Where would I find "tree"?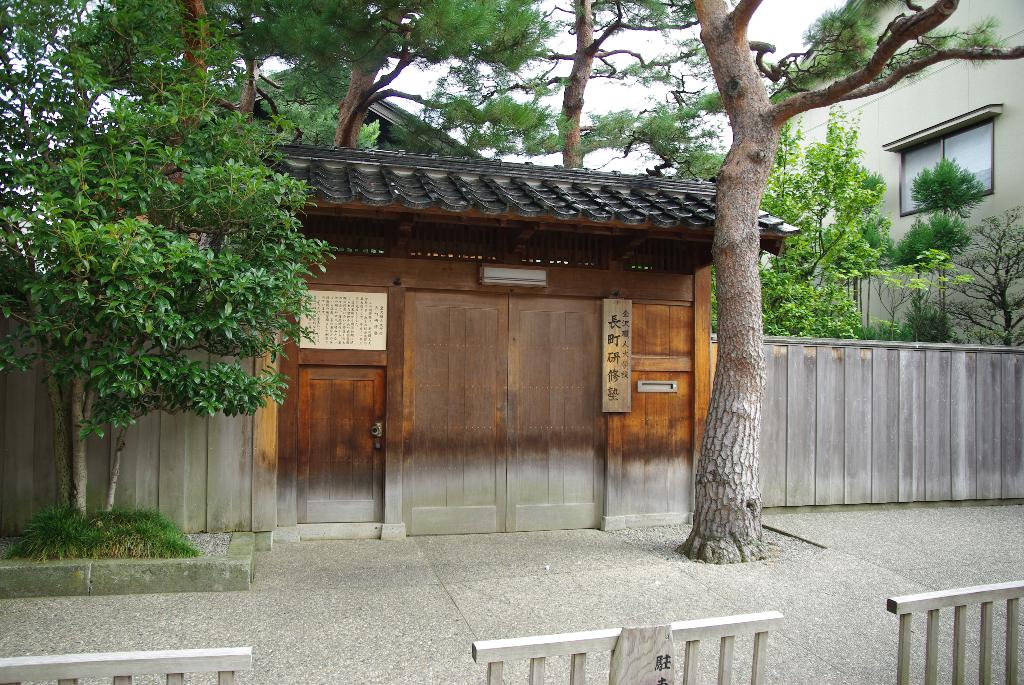
At x1=416 y1=0 x2=735 y2=171.
